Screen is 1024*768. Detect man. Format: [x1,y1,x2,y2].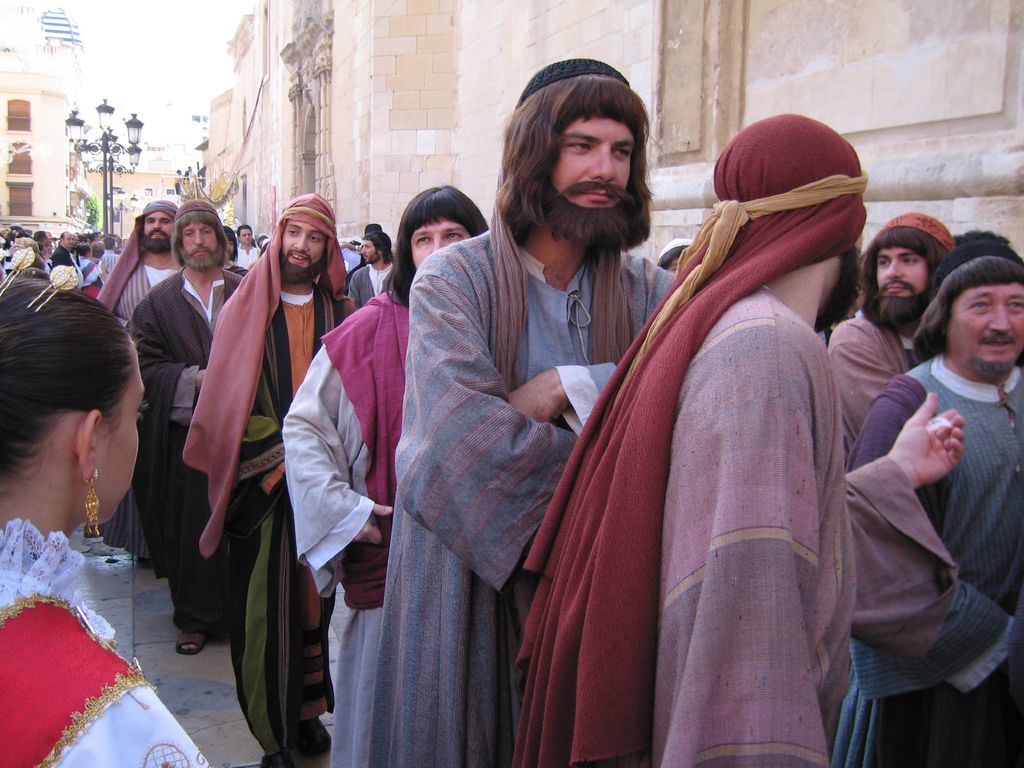
[826,242,1023,767].
